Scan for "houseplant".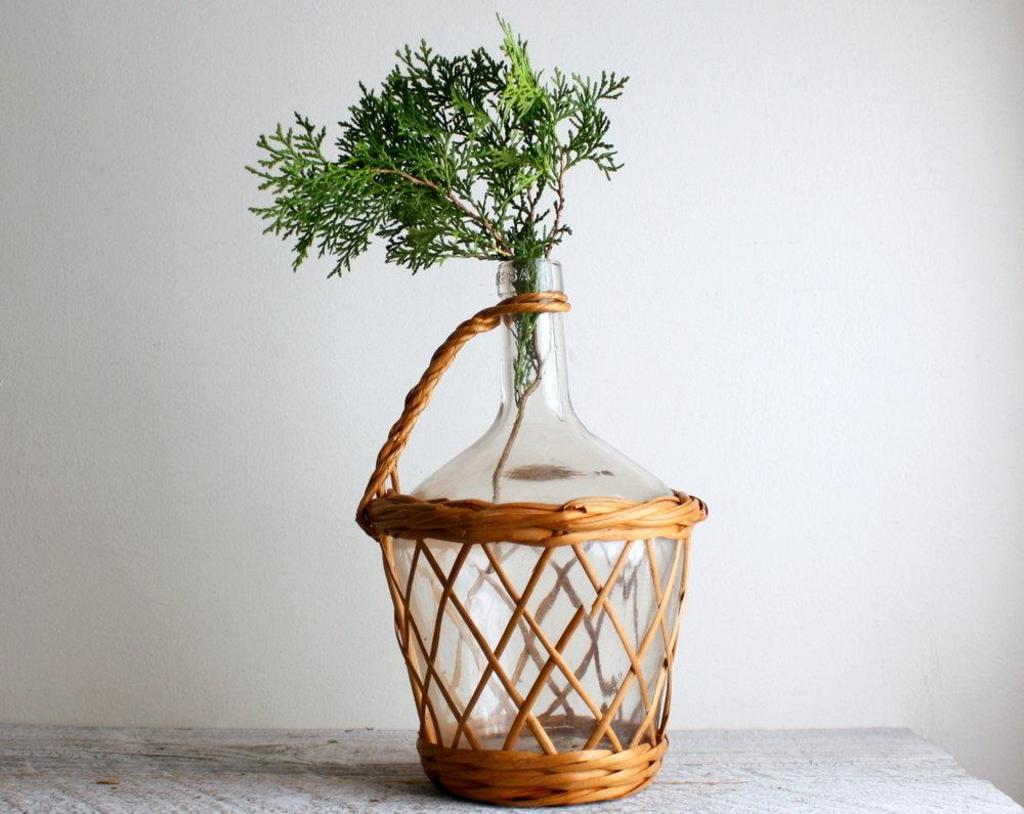
Scan result: 243,7,711,812.
